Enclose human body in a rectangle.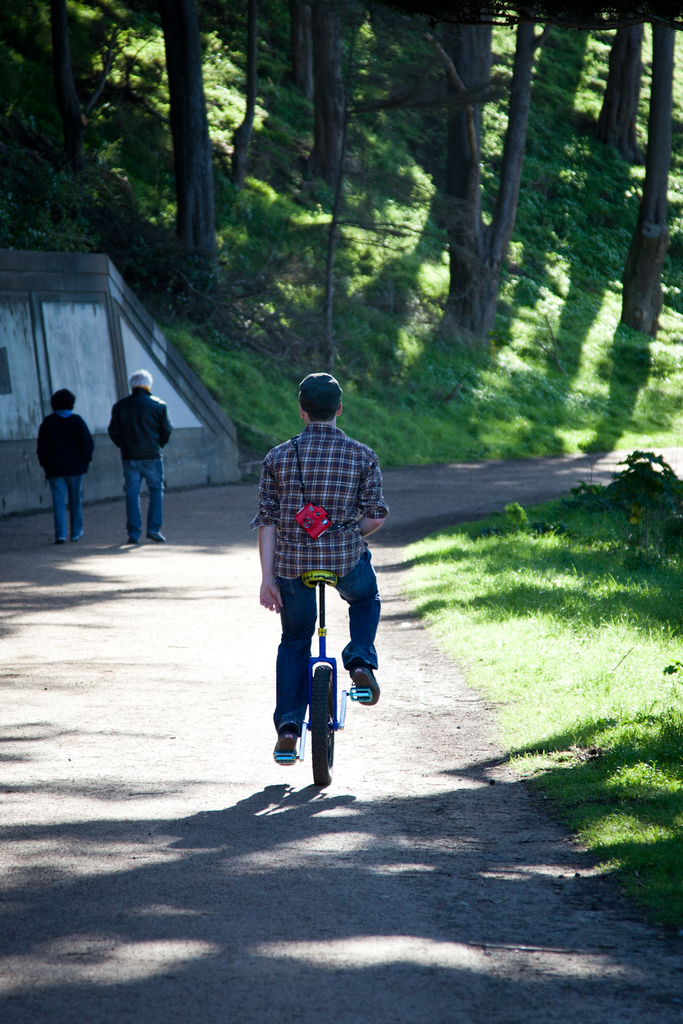
[37,393,95,531].
